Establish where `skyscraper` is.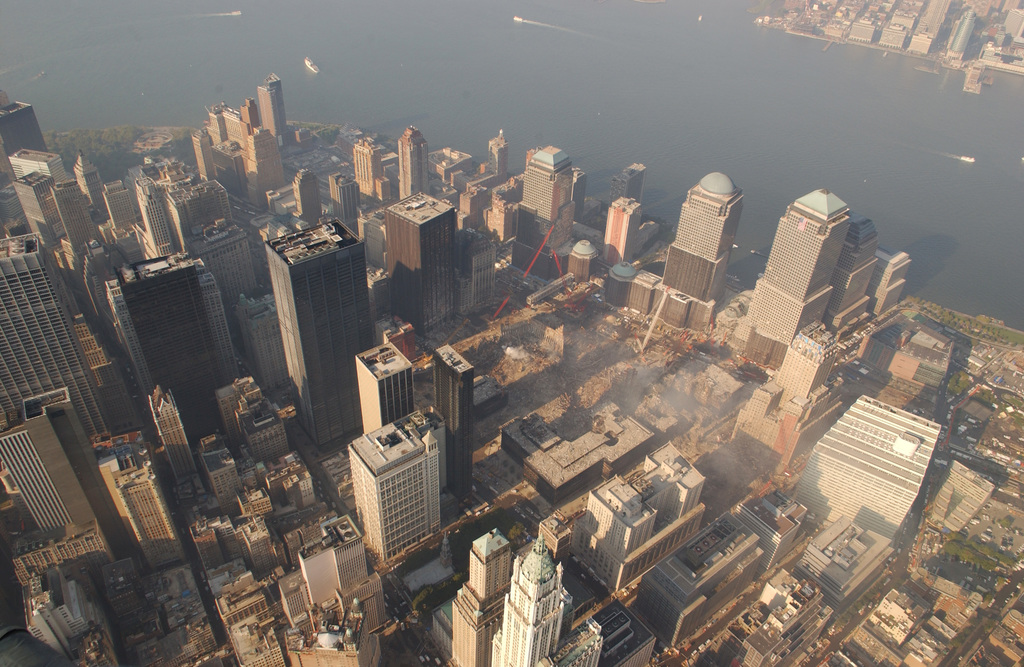
Established at [left=778, top=325, right=840, bottom=451].
